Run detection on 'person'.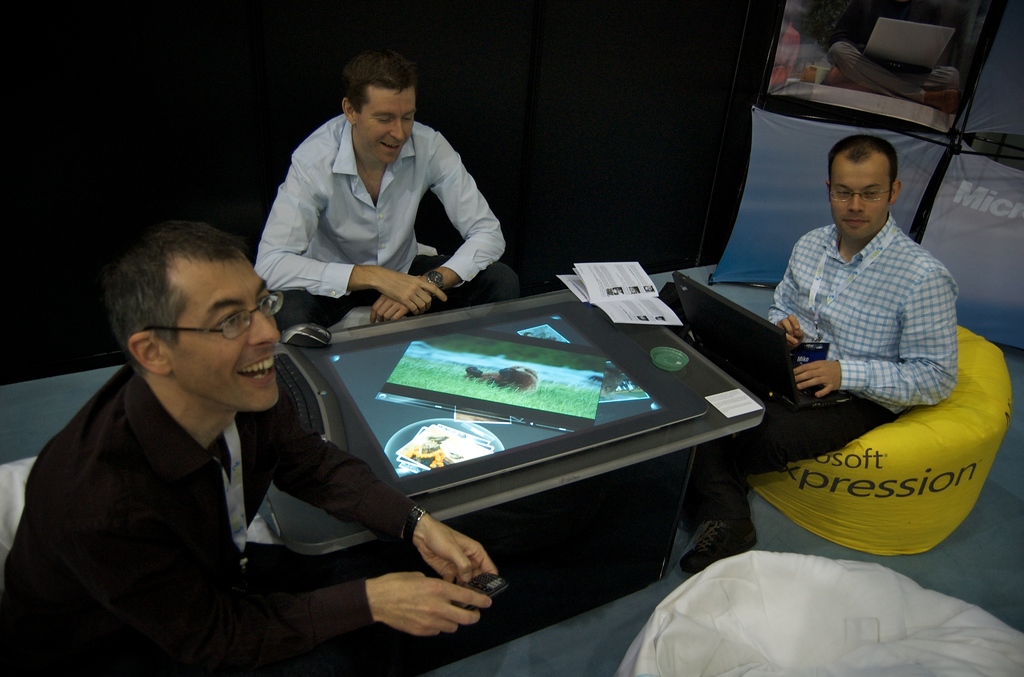
Result: l=690, t=135, r=954, b=562.
